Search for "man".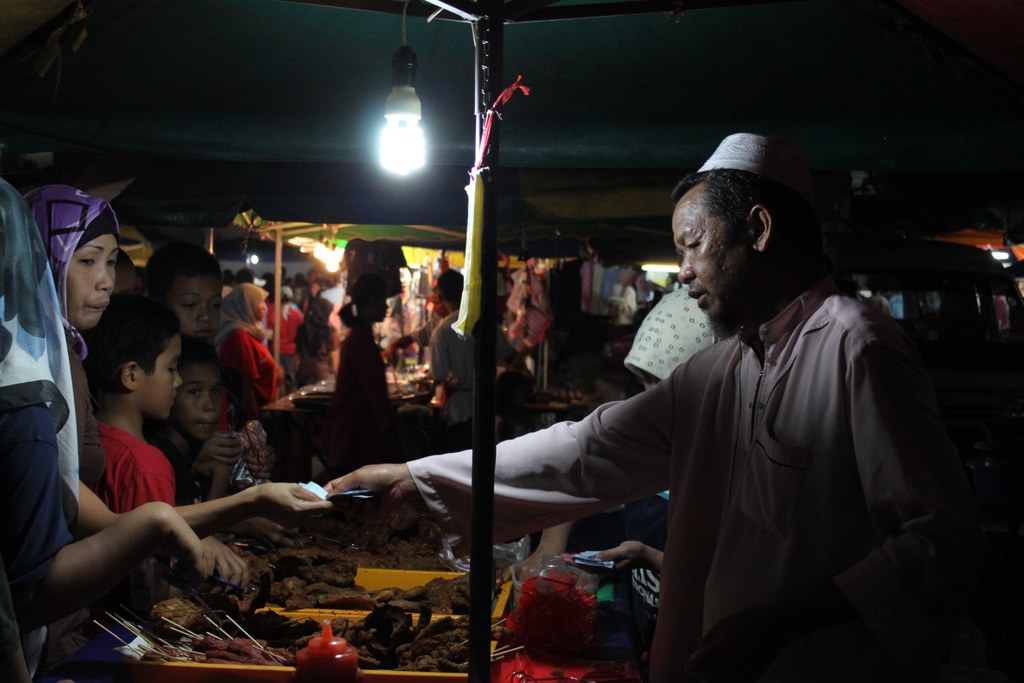
Found at 348,165,924,668.
